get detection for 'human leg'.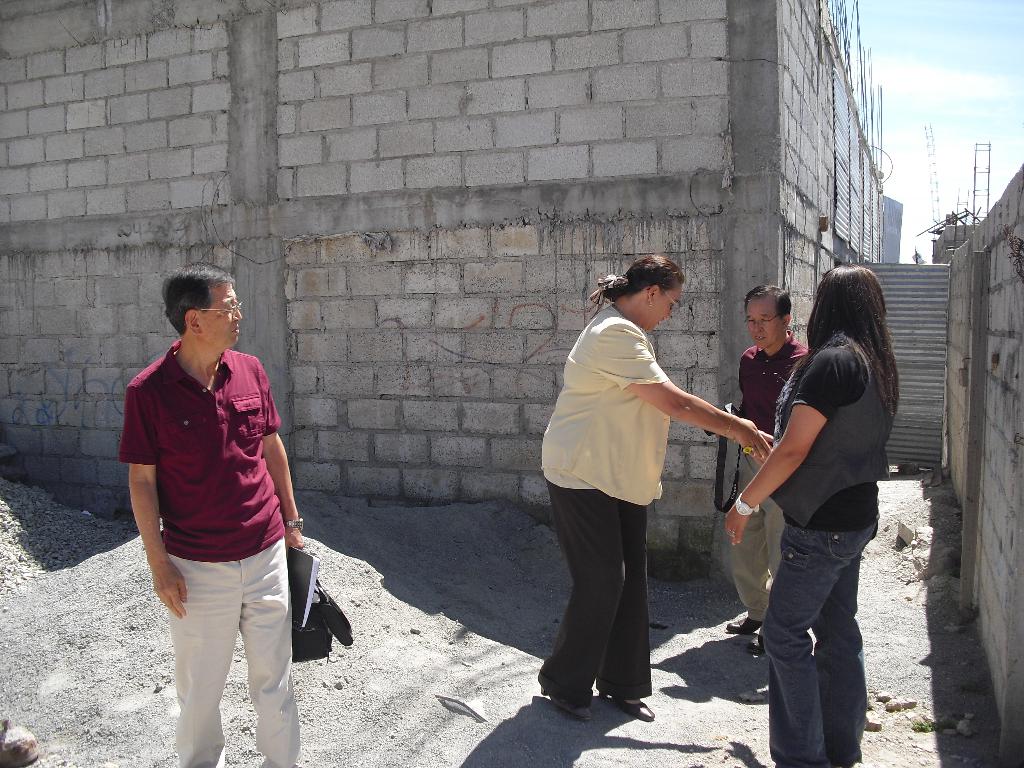
Detection: [left=815, top=552, right=863, bottom=766].
